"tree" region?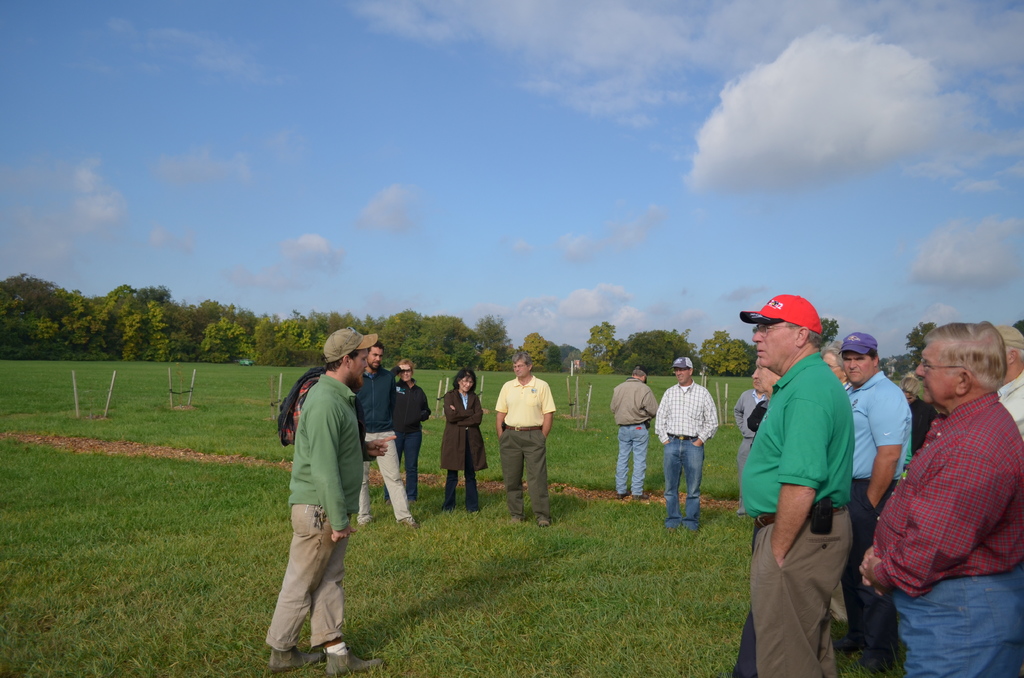
465, 307, 513, 369
